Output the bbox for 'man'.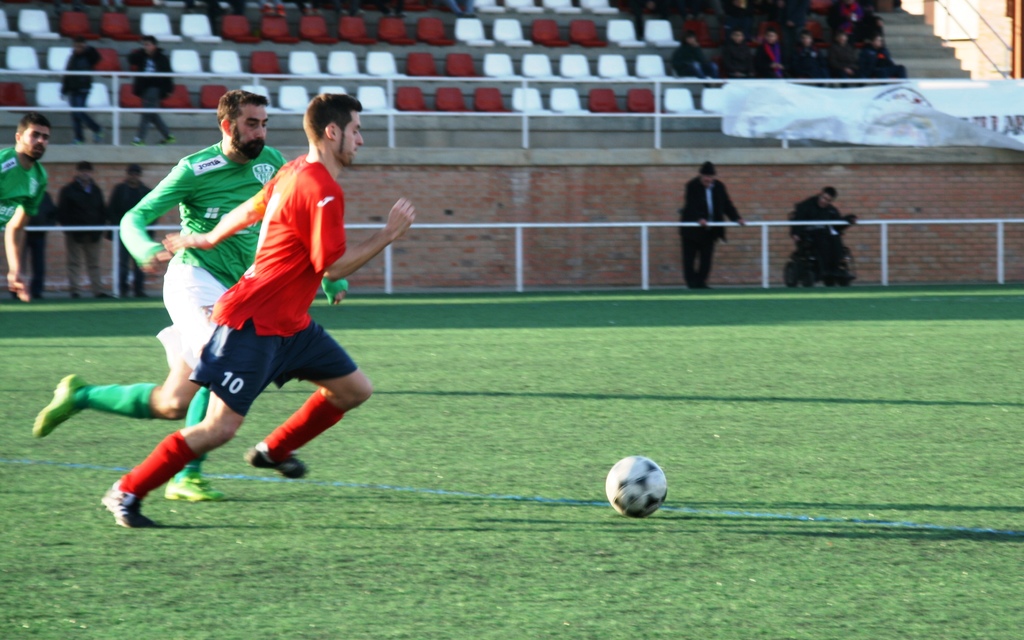
(34,83,348,504).
